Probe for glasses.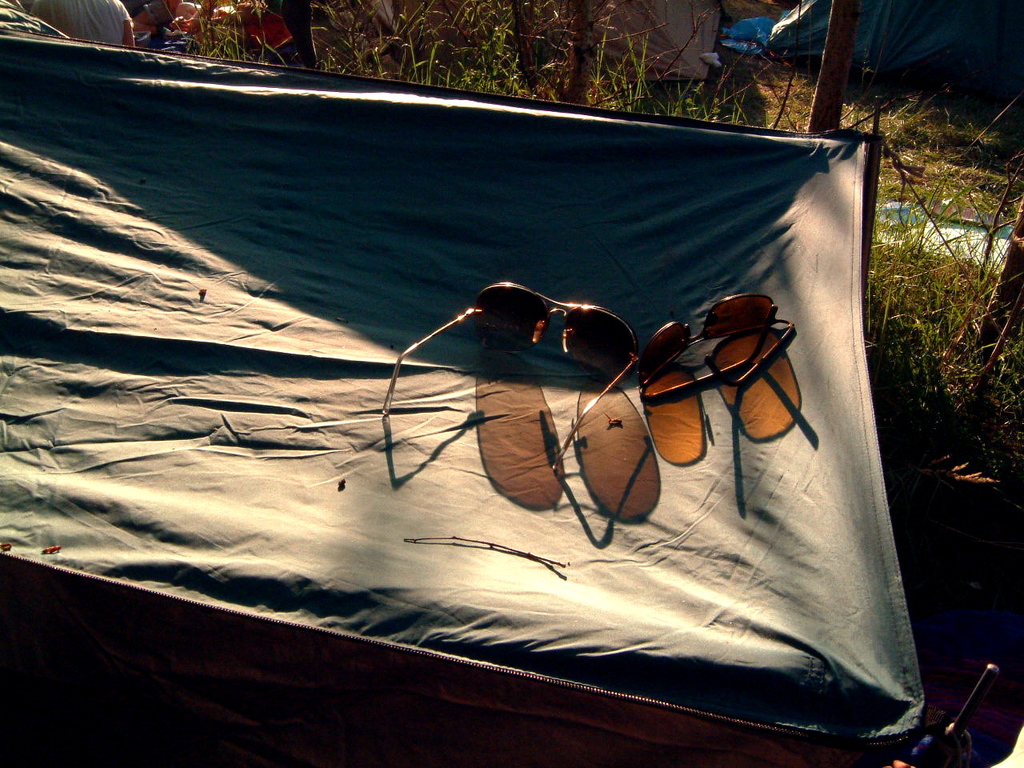
Probe result: [left=384, top=280, right=639, bottom=471].
